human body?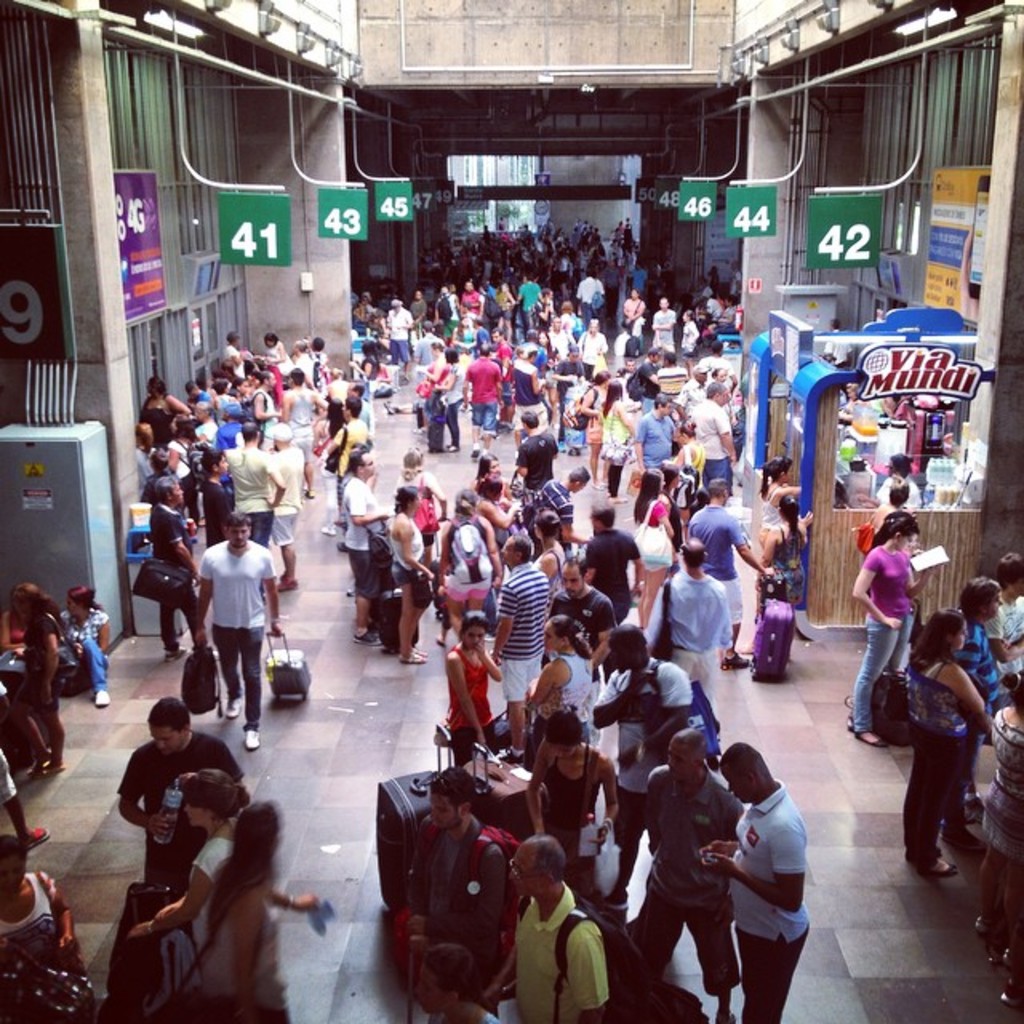
locate(442, 350, 459, 446)
